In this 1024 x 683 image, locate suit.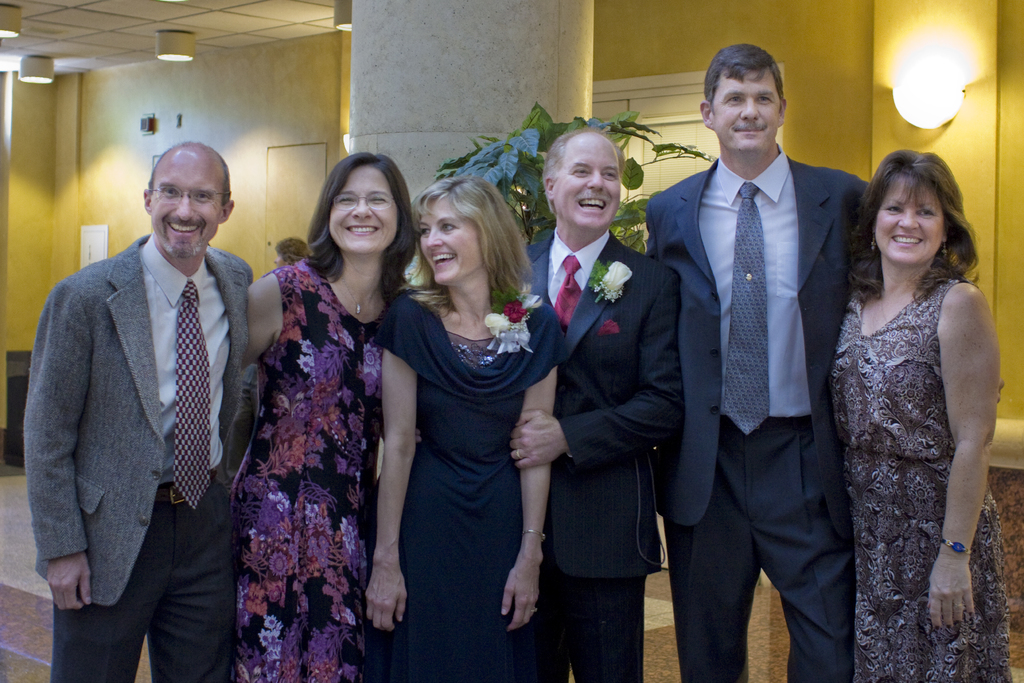
Bounding box: BBox(643, 143, 868, 682).
